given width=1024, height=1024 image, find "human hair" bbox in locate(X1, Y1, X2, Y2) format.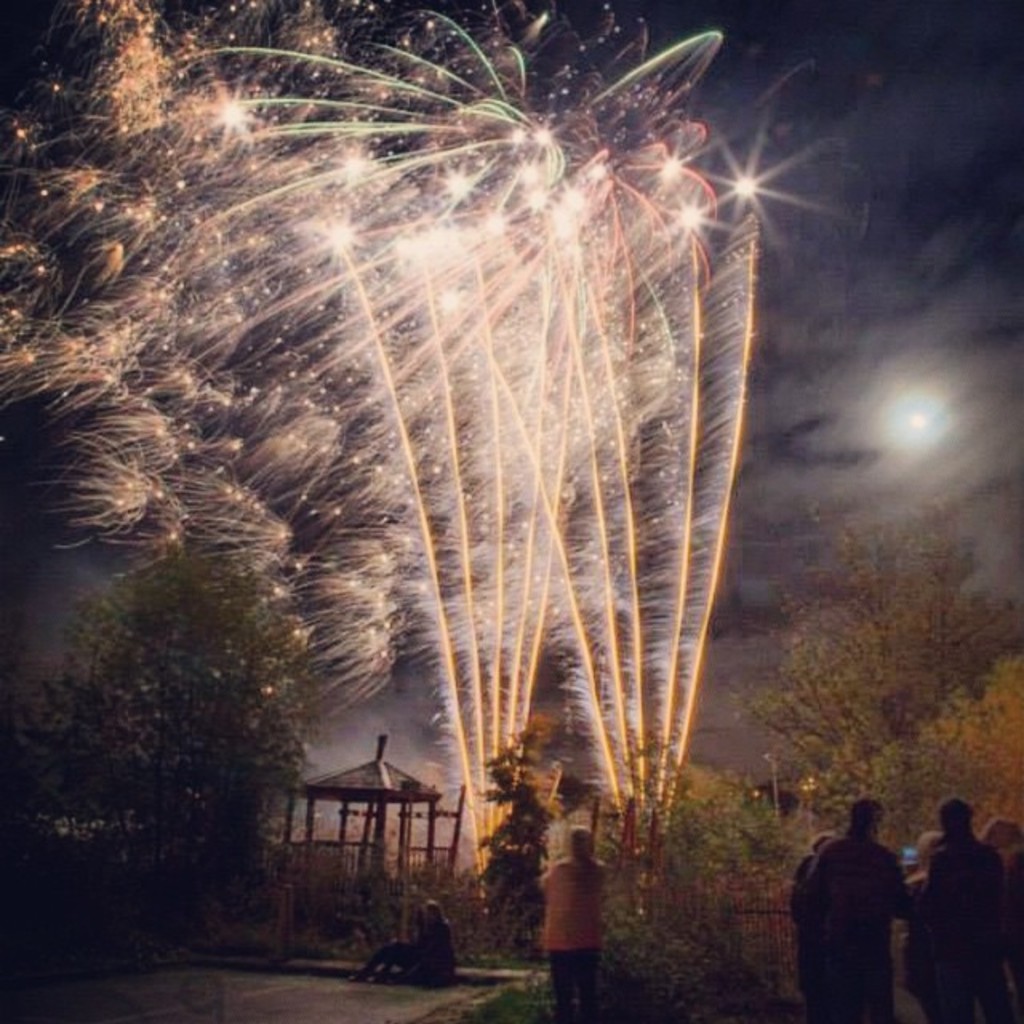
locate(856, 792, 883, 835).
